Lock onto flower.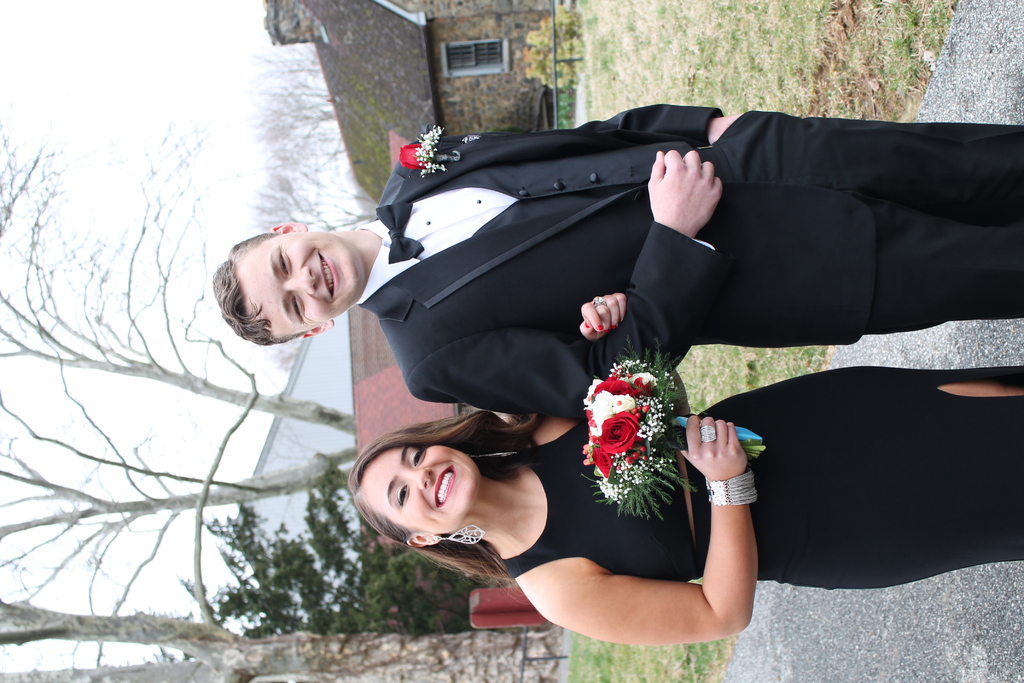
Locked: select_region(594, 404, 636, 454).
